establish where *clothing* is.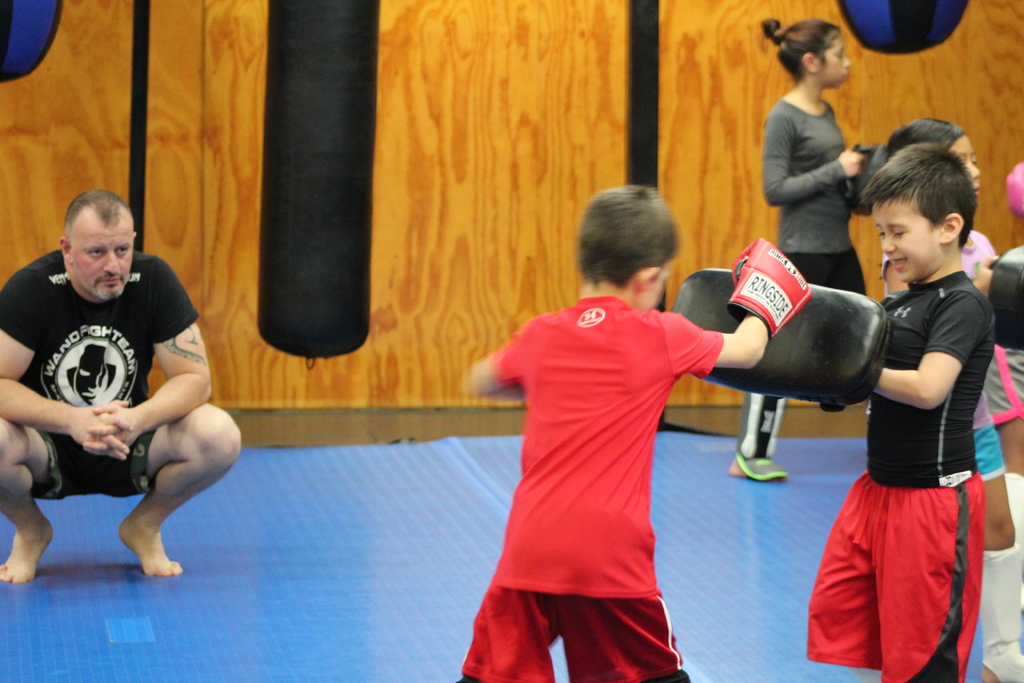
Established at left=0, top=248, right=203, bottom=504.
